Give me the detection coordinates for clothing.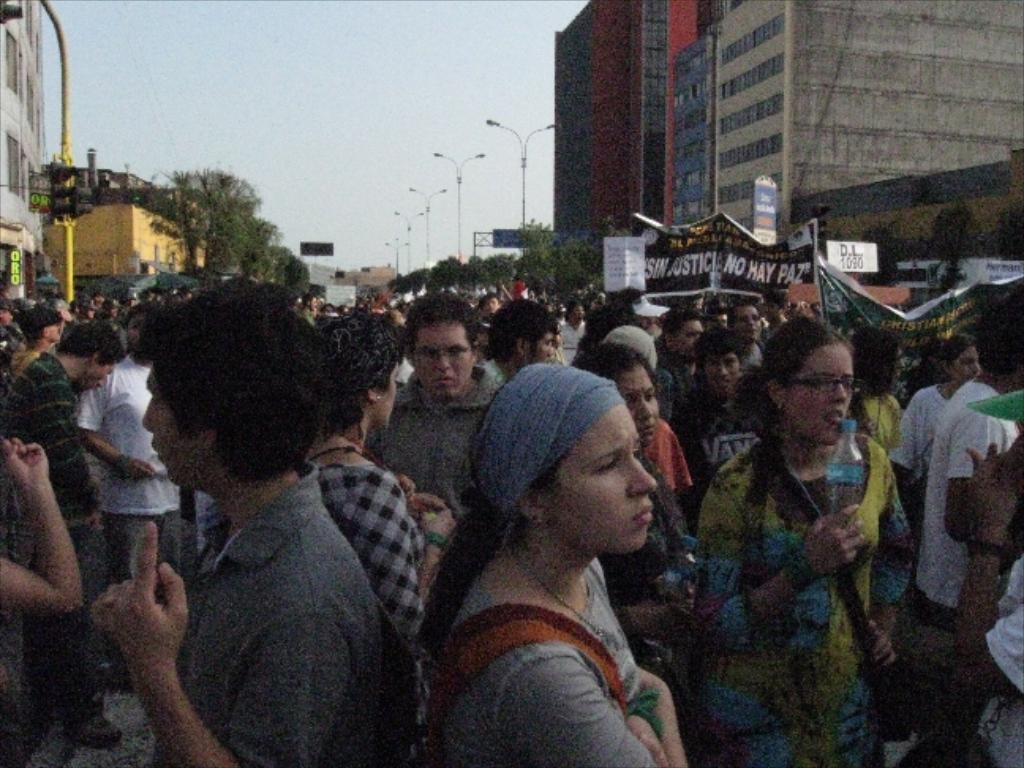
l=305, t=447, r=428, b=631.
